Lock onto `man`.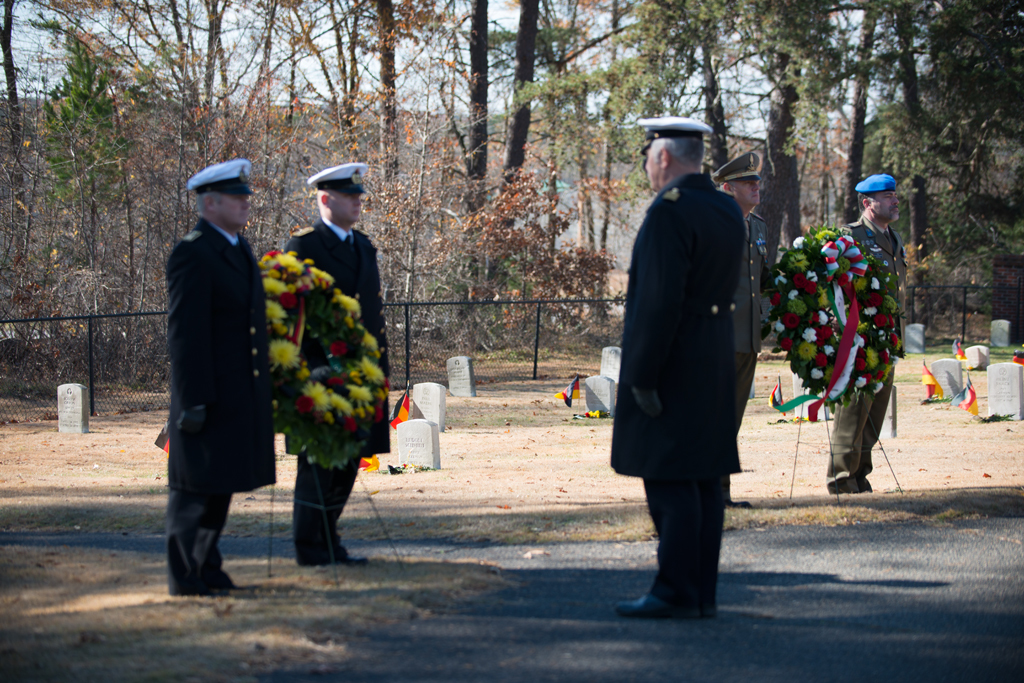
Locked: {"left": 596, "top": 108, "right": 777, "bottom": 617}.
